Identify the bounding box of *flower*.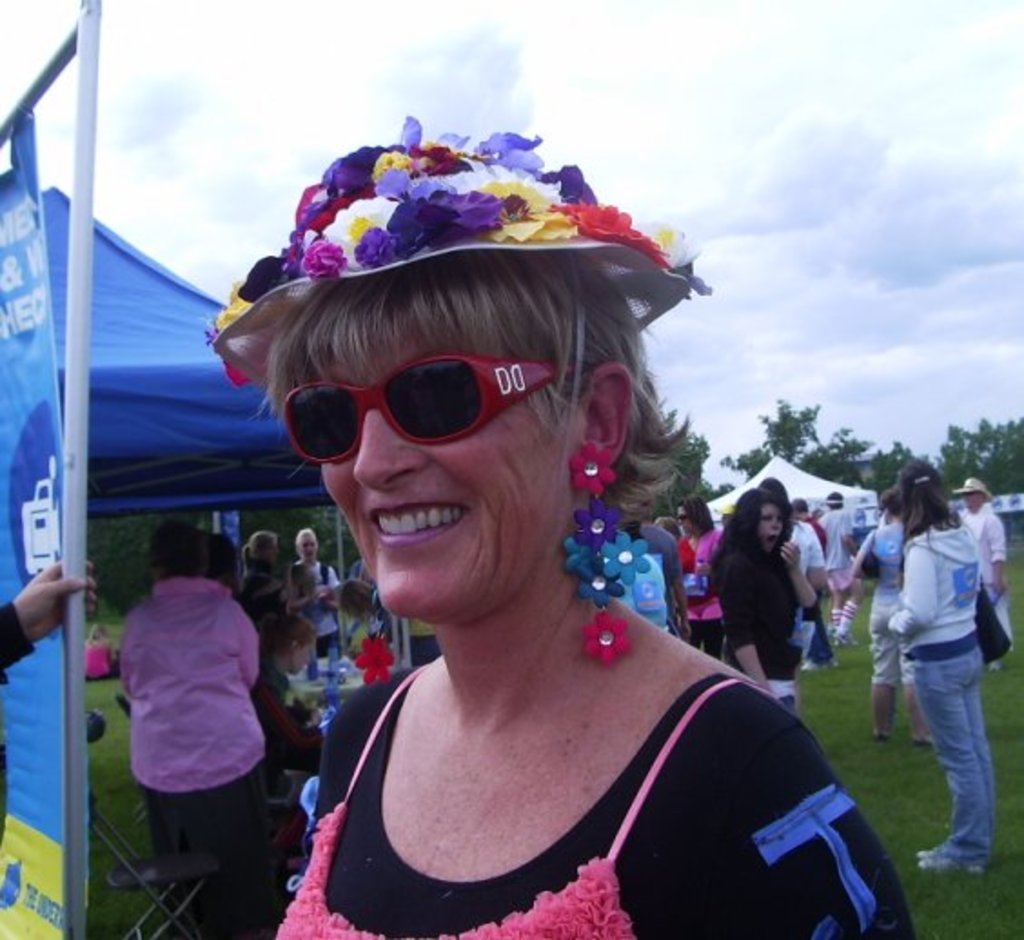
{"left": 576, "top": 495, "right": 626, "bottom": 548}.
